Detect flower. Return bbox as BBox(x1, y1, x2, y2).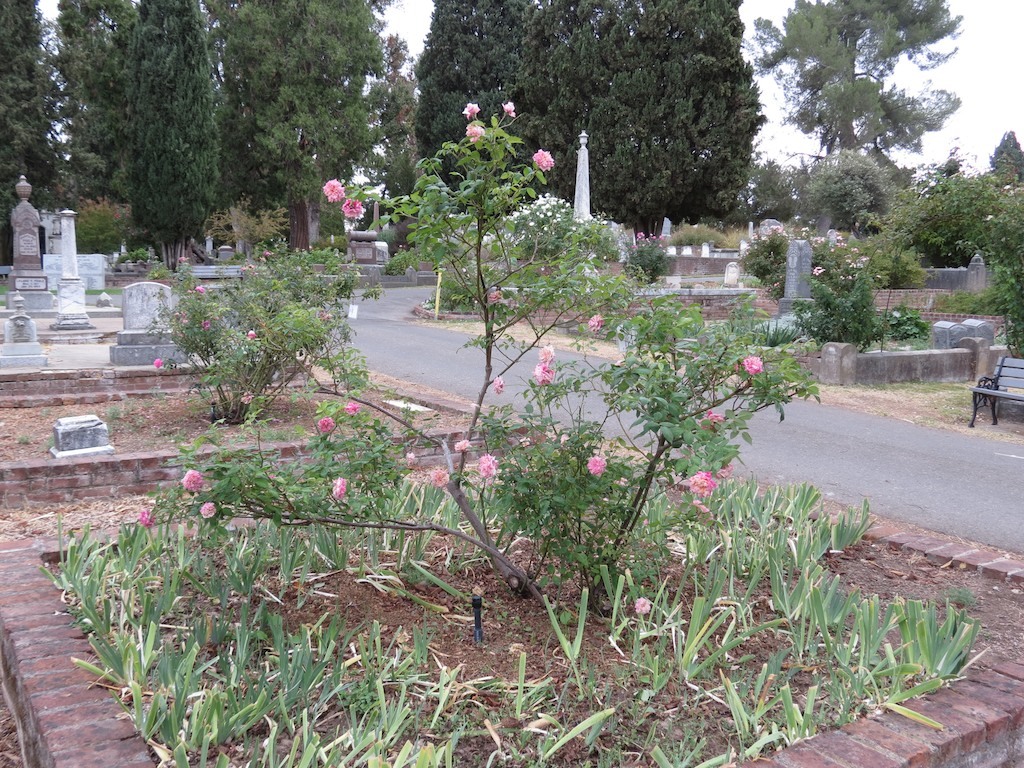
BBox(318, 177, 348, 205).
